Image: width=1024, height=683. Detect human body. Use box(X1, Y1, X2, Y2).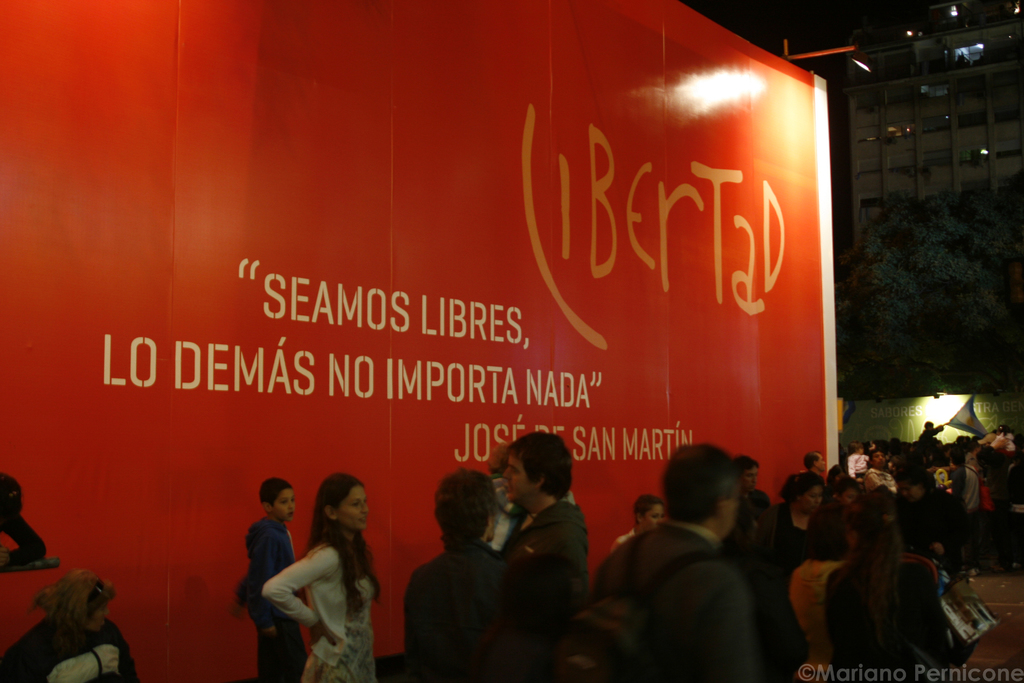
box(403, 477, 512, 679).
